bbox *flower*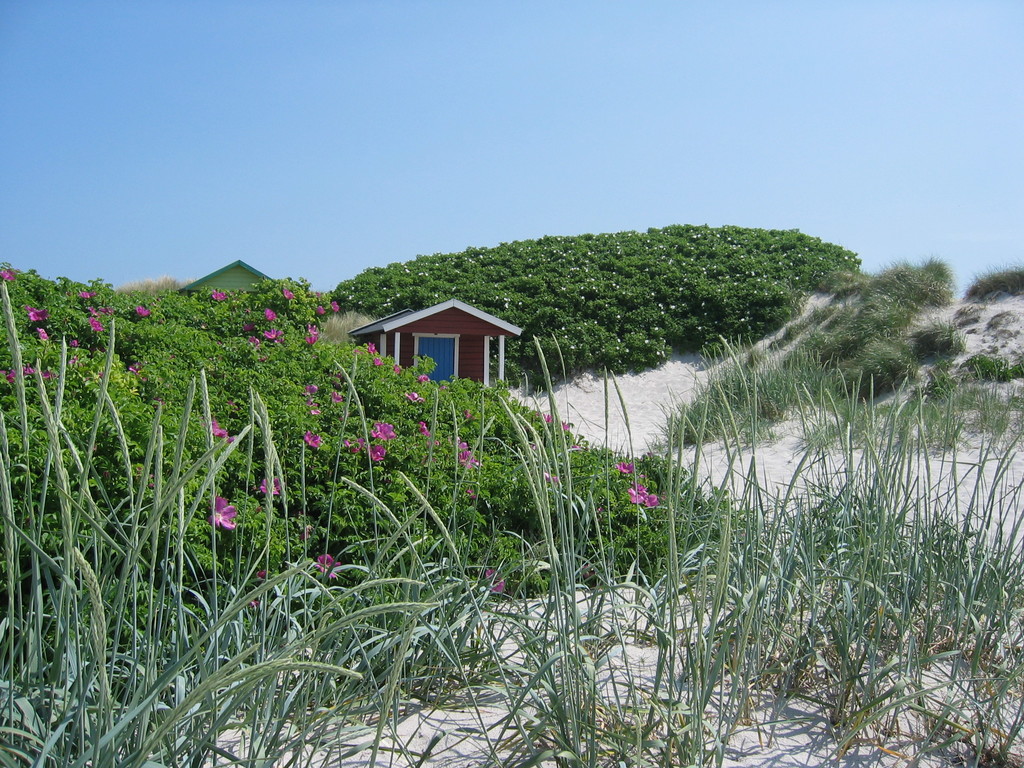
{"left": 407, "top": 391, "right": 429, "bottom": 401}
